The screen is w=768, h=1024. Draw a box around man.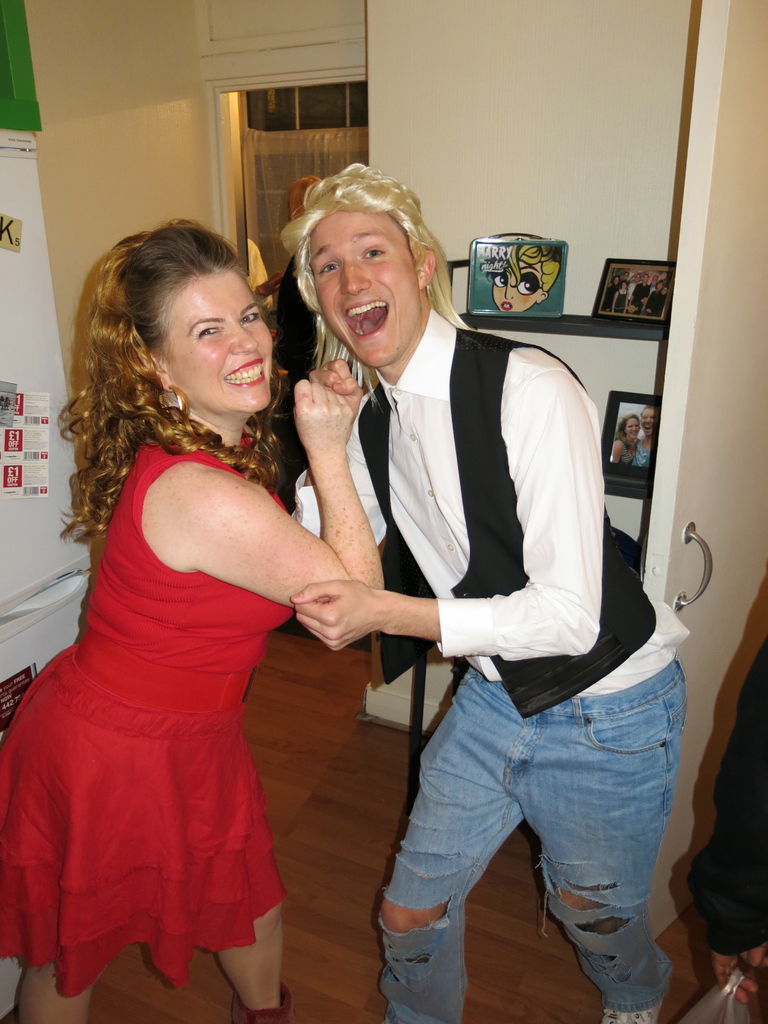
x1=292, y1=182, x2=681, y2=975.
